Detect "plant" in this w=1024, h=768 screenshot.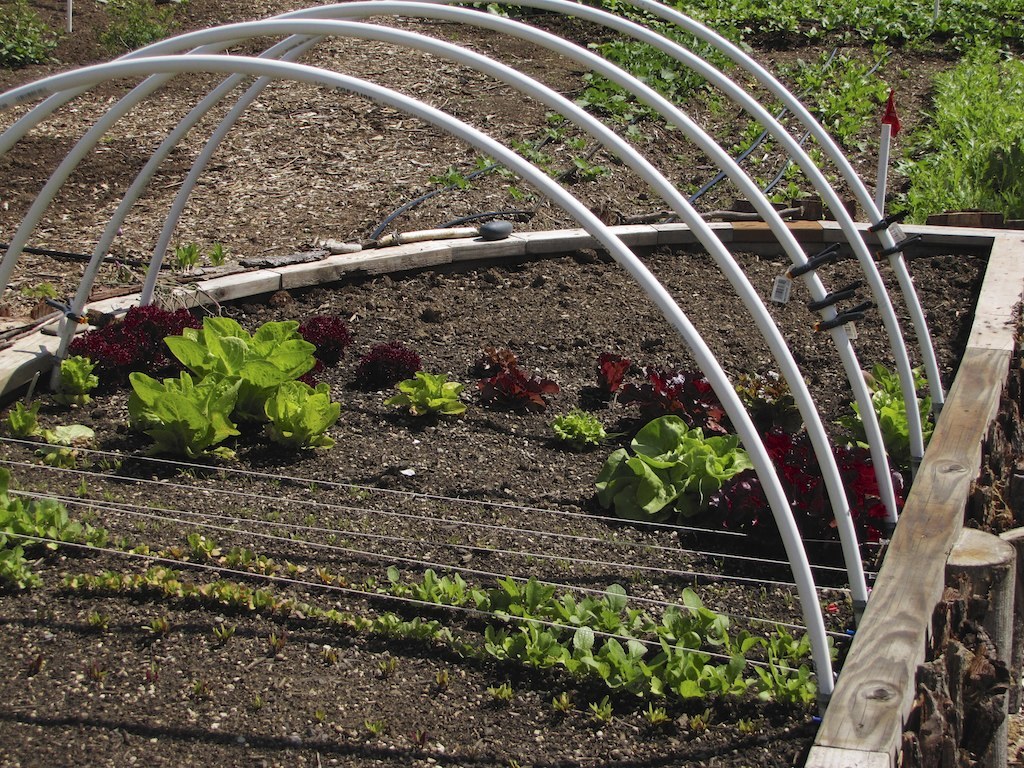
Detection: {"left": 0, "top": 1, "right": 72, "bottom": 70}.
